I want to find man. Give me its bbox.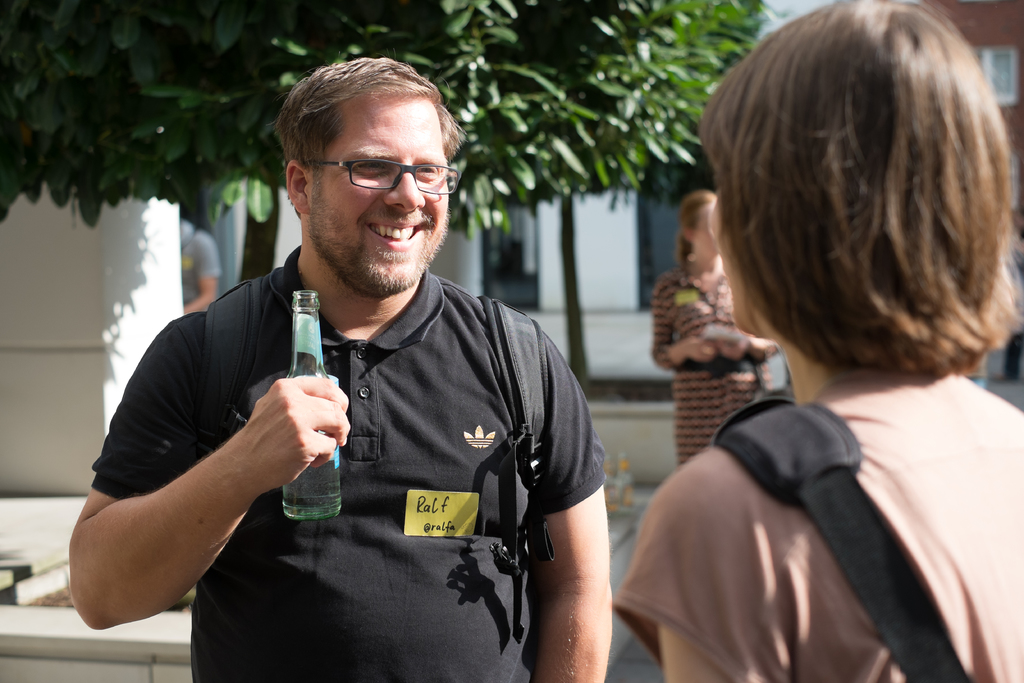
{"x1": 86, "y1": 54, "x2": 630, "y2": 668}.
